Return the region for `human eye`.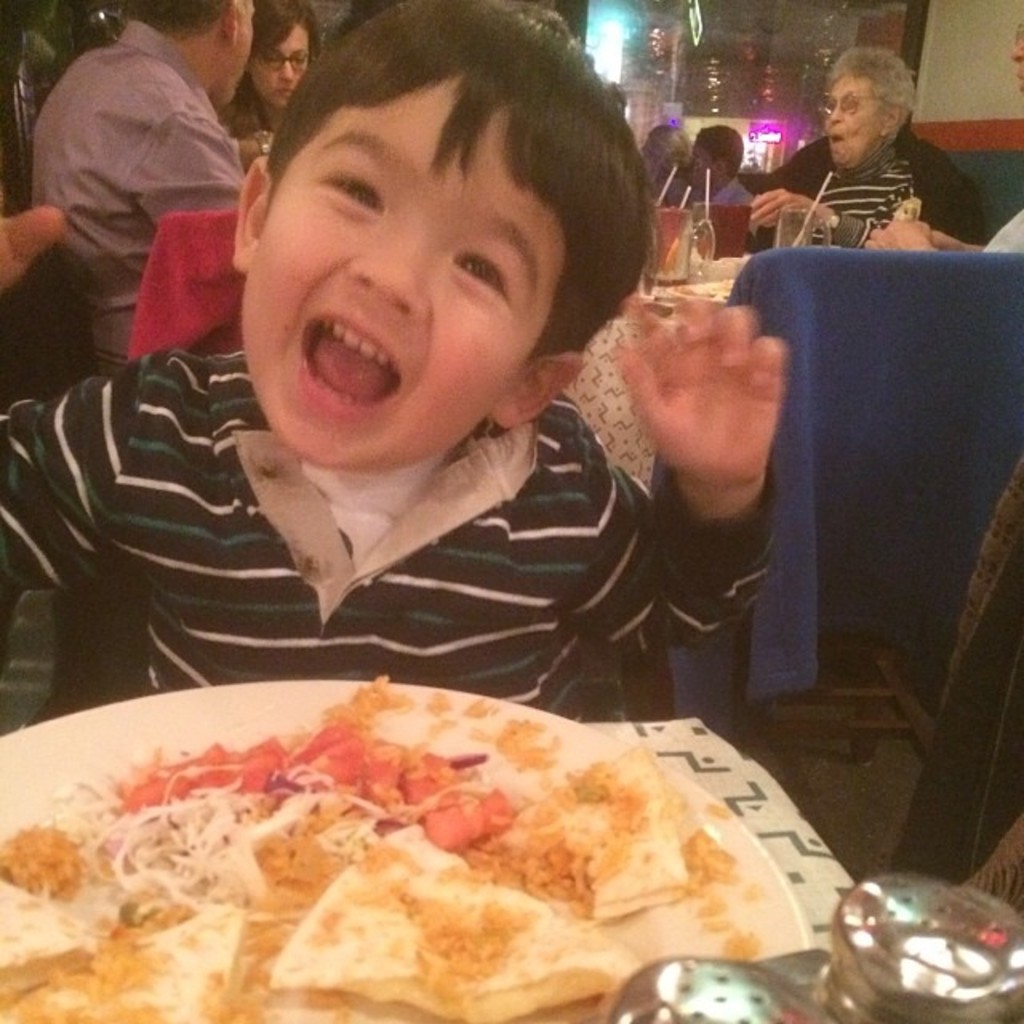
451,246,518,302.
